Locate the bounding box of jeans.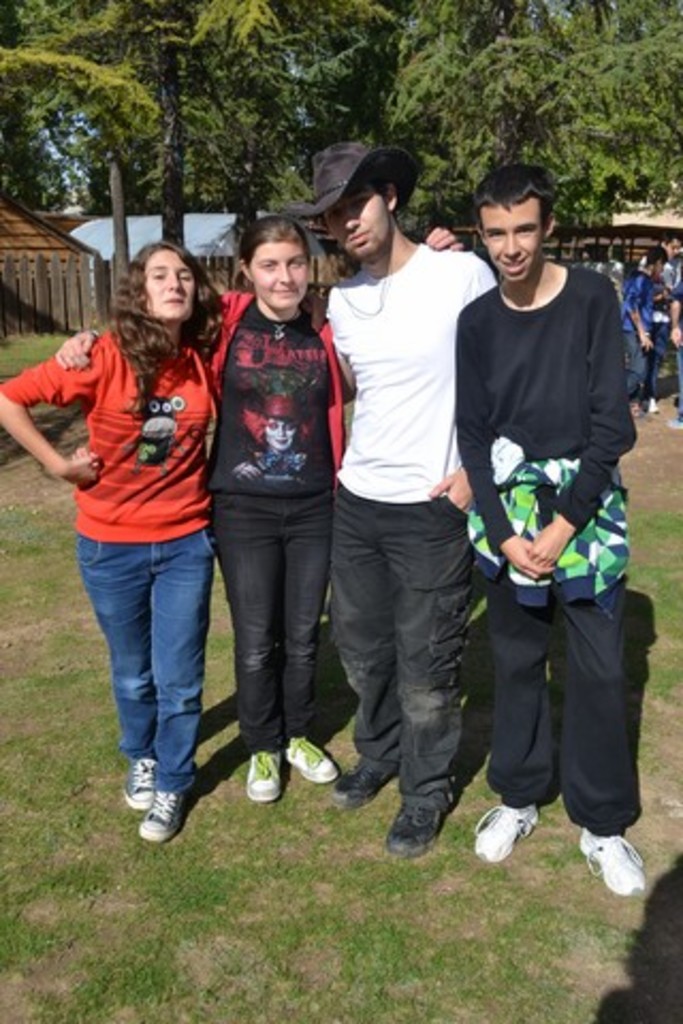
Bounding box: <box>331,471,482,794</box>.
